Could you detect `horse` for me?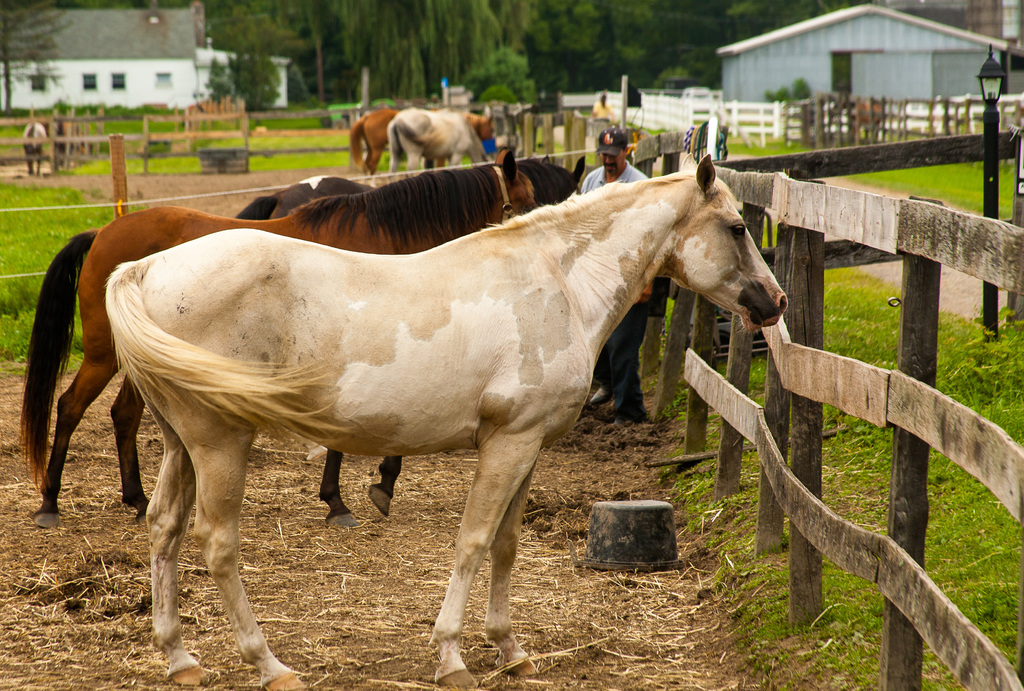
Detection result: (x1=344, y1=111, x2=499, y2=170).
